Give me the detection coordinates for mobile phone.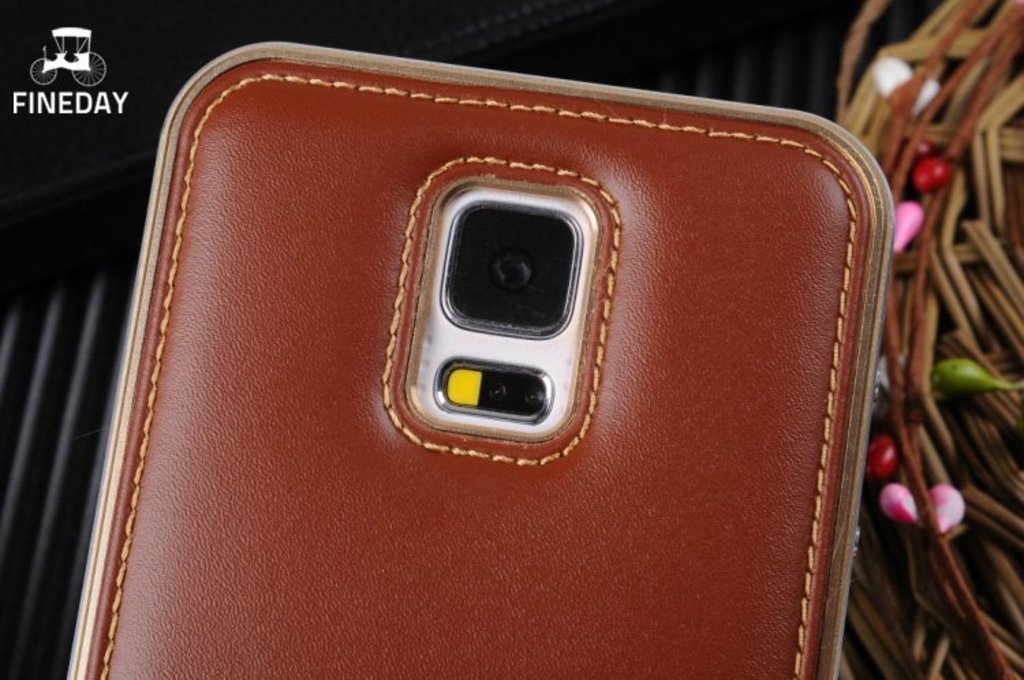
60,41,898,679.
